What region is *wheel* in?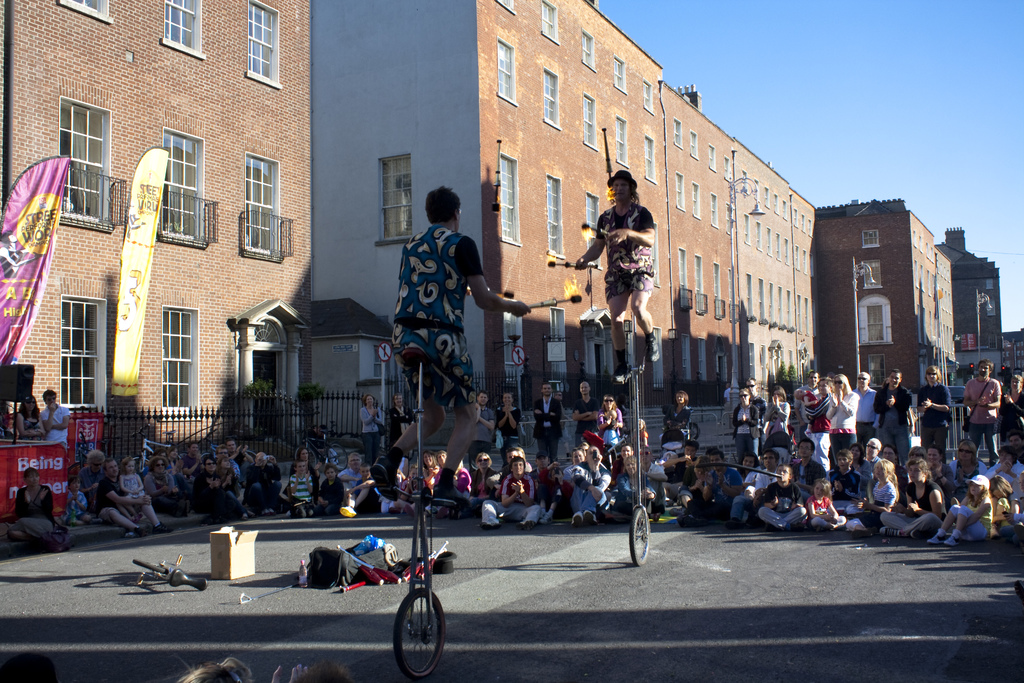
328, 441, 349, 469.
